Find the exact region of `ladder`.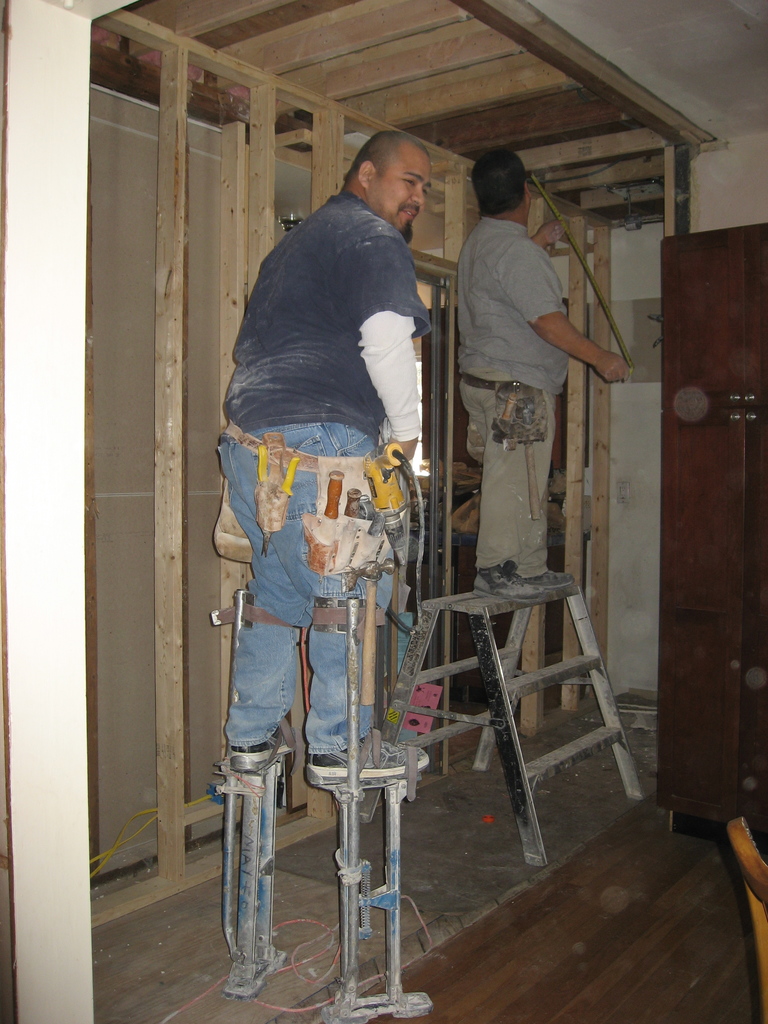
Exact region: box=[364, 586, 646, 874].
